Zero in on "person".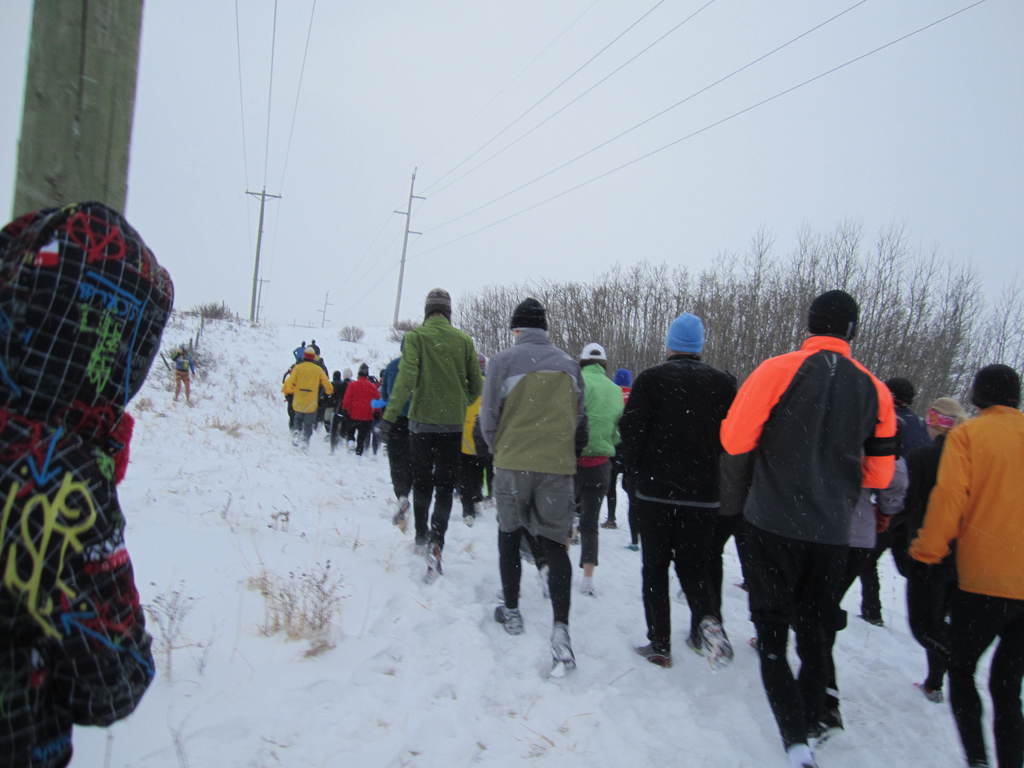
Zeroed in: 721, 288, 894, 767.
